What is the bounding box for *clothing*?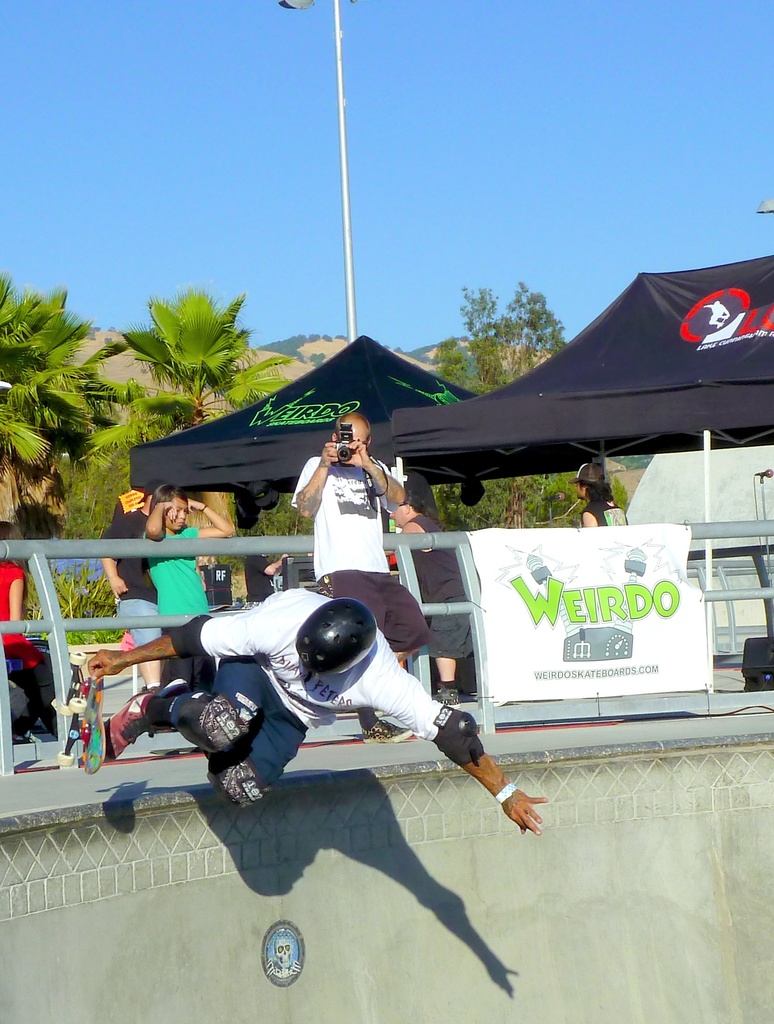
pyautogui.locateOnScreen(136, 582, 481, 815).
